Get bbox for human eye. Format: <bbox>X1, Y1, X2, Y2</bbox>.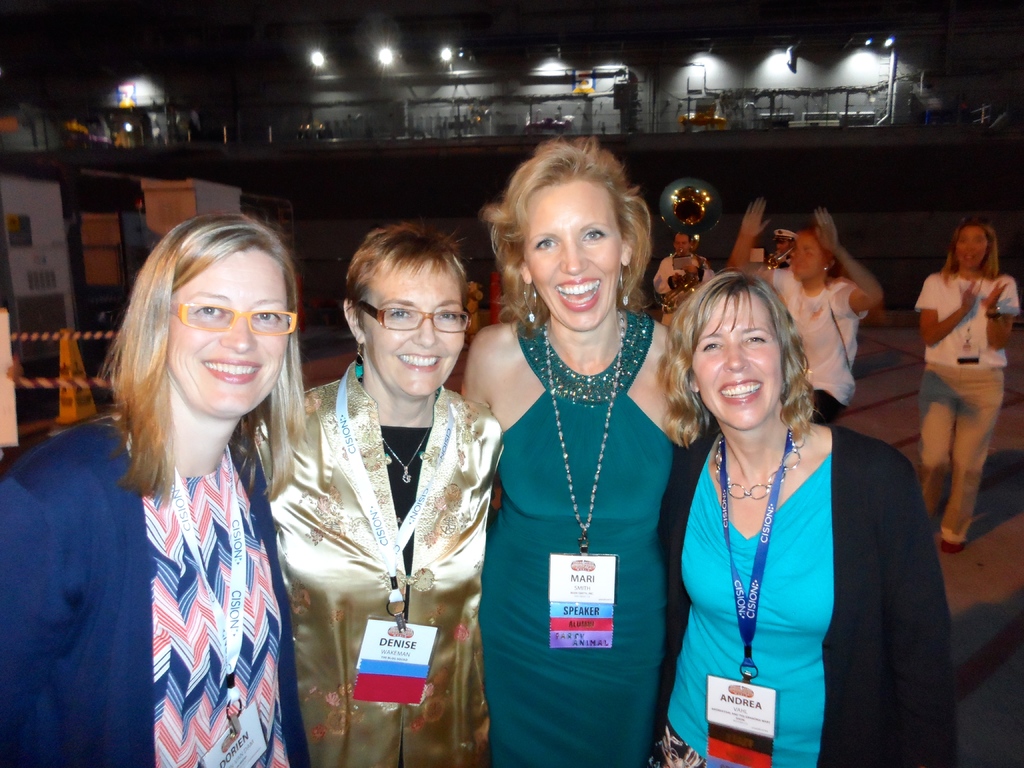
<bbox>744, 333, 767, 345</bbox>.
